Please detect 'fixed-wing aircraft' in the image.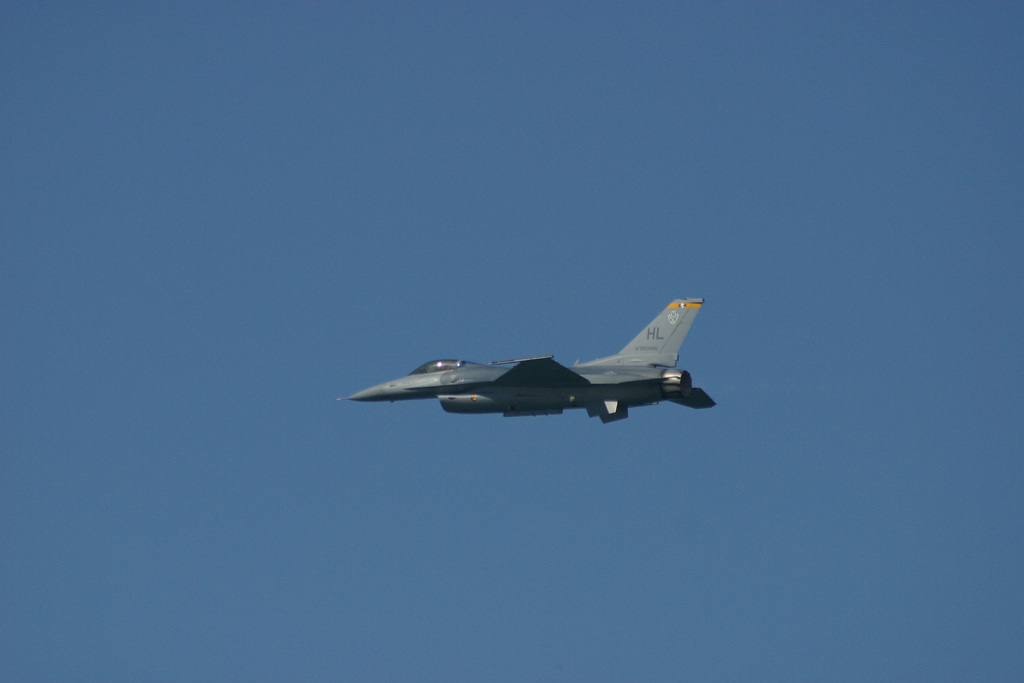
341, 291, 737, 438.
